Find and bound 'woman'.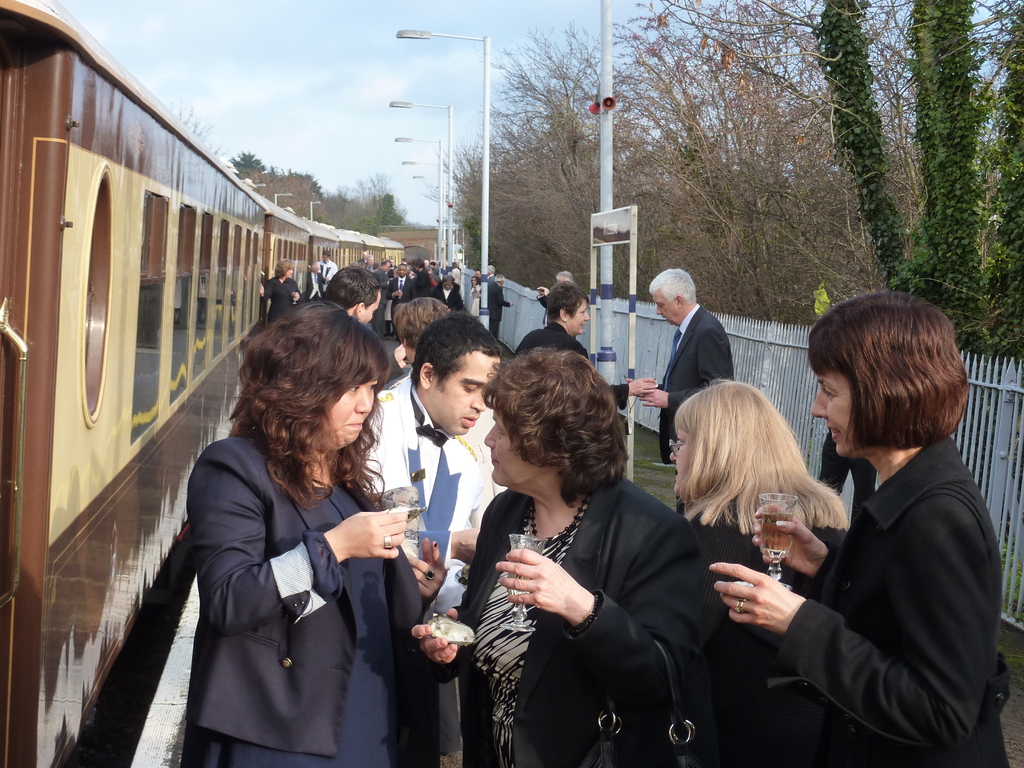
Bound: bbox(707, 290, 1009, 767).
